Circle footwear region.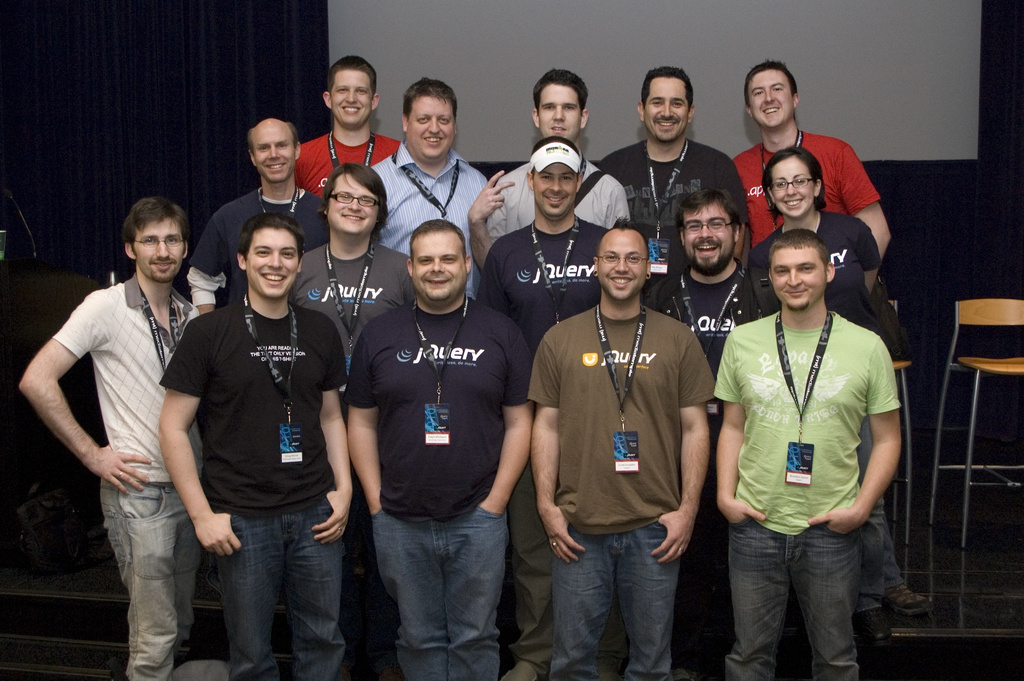
Region: bbox=(661, 659, 712, 680).
